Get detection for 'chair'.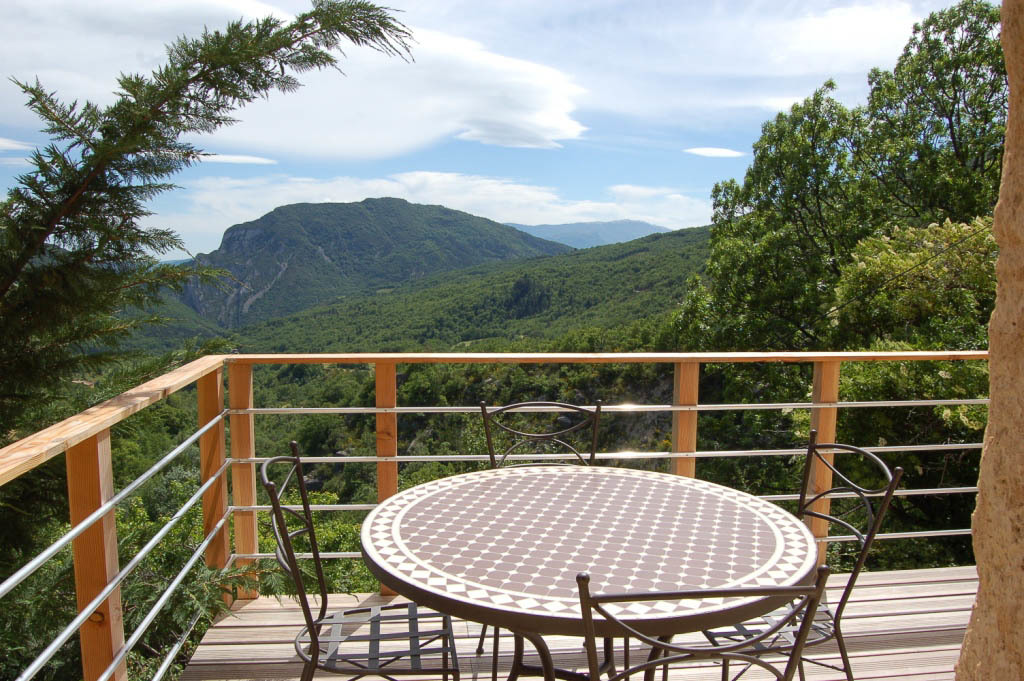
Detection: l=577, t=561, r=831, b=680.
